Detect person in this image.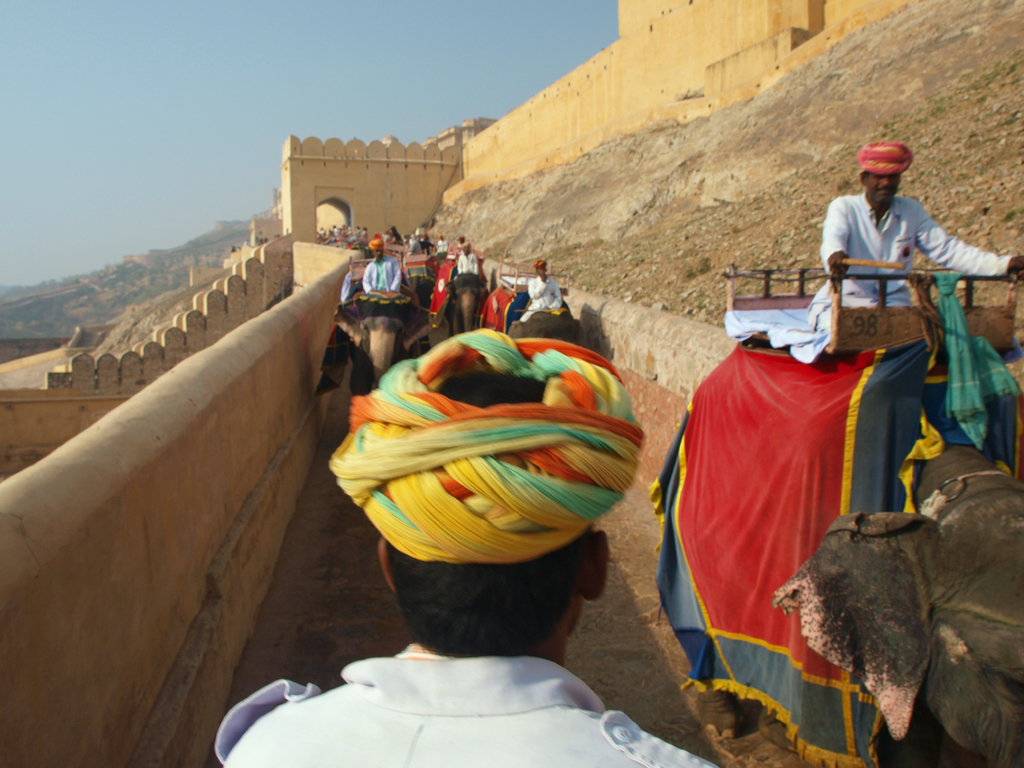
Detection: l=212, t=319, r=726, b=767.
